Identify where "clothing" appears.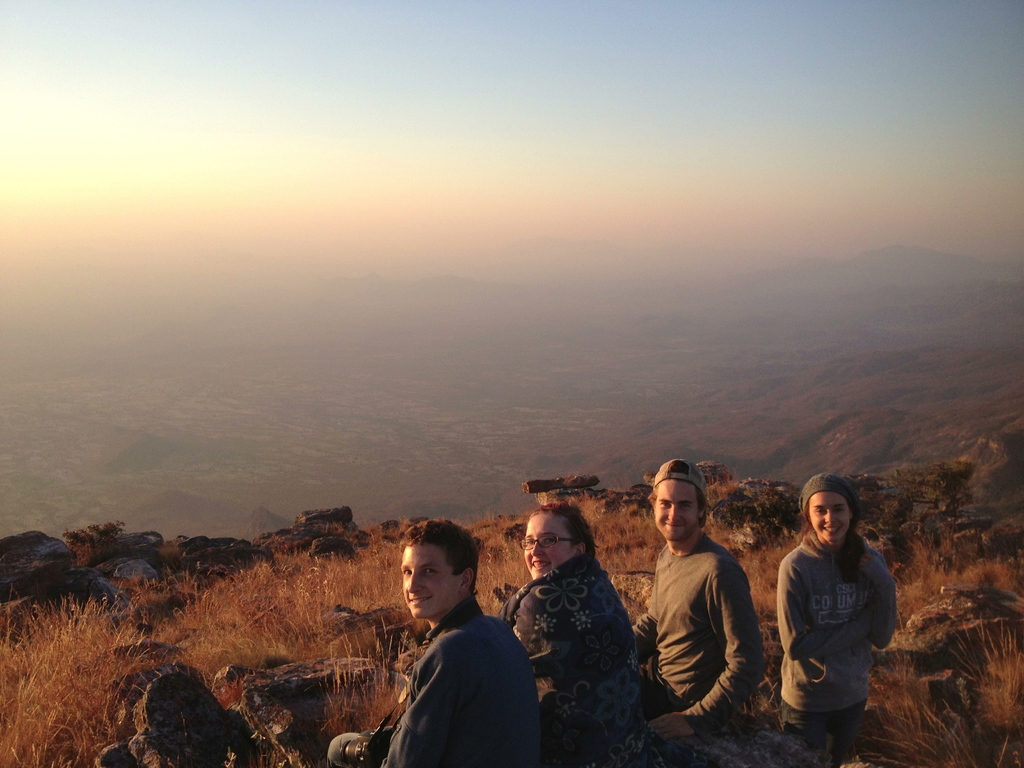
Appears at bbox(769, 532, 890, 737).
